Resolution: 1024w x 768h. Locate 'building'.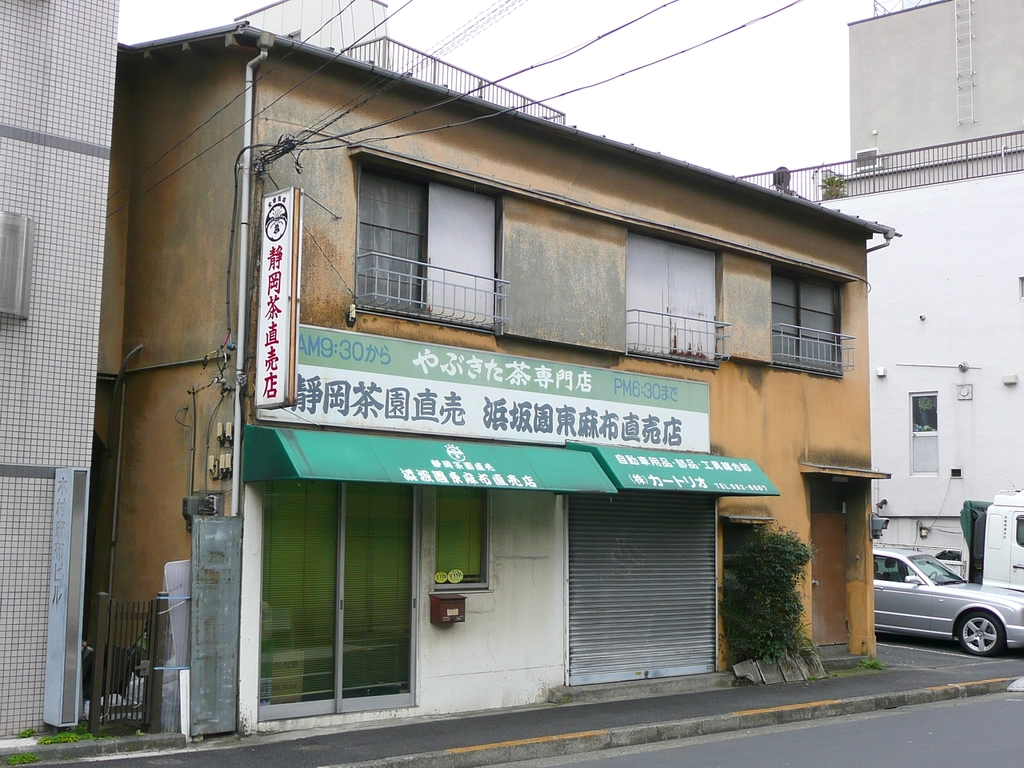
0:0:122:750.
